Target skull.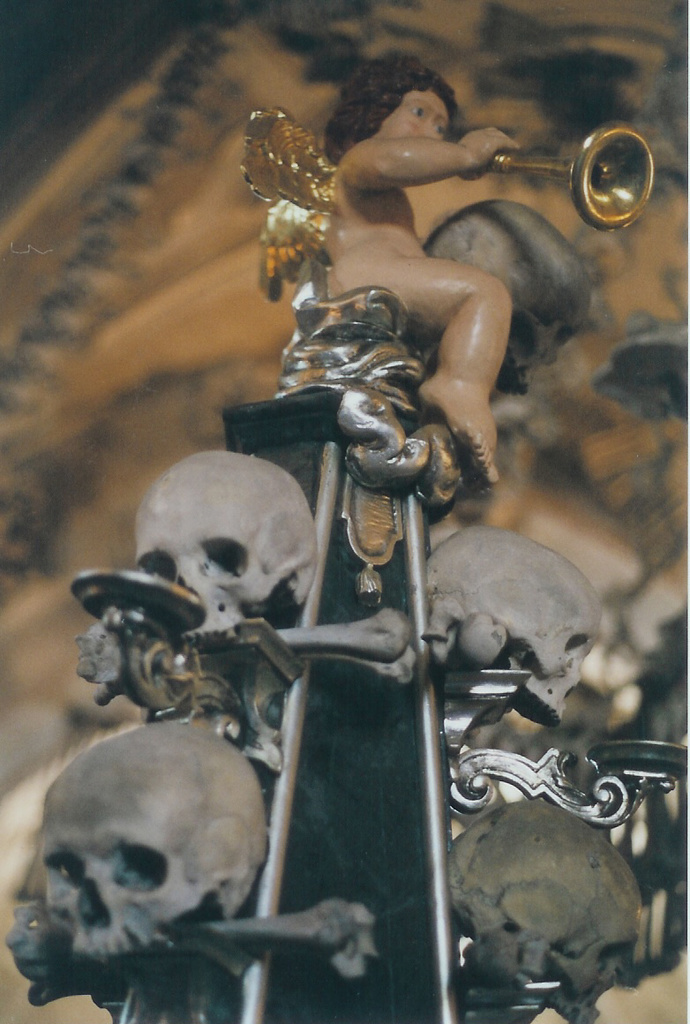
Target region: 12 742 276 1002.
